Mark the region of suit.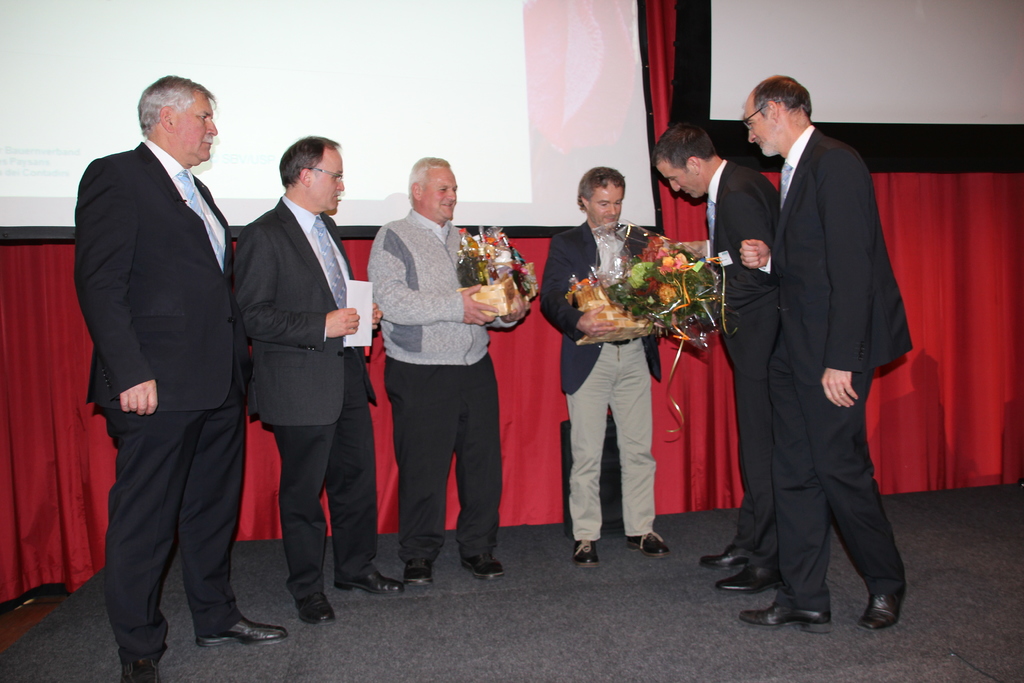
Region: 74/66/256/663.
